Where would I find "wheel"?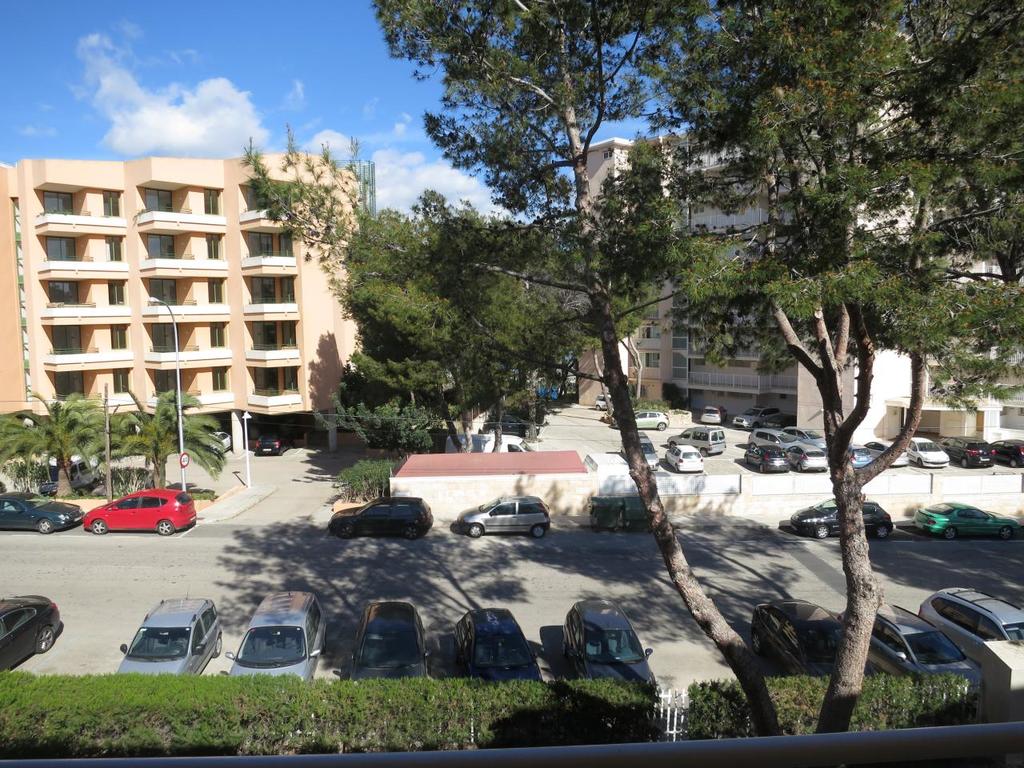
At left=958, top=457, right=966, bottom=466.
